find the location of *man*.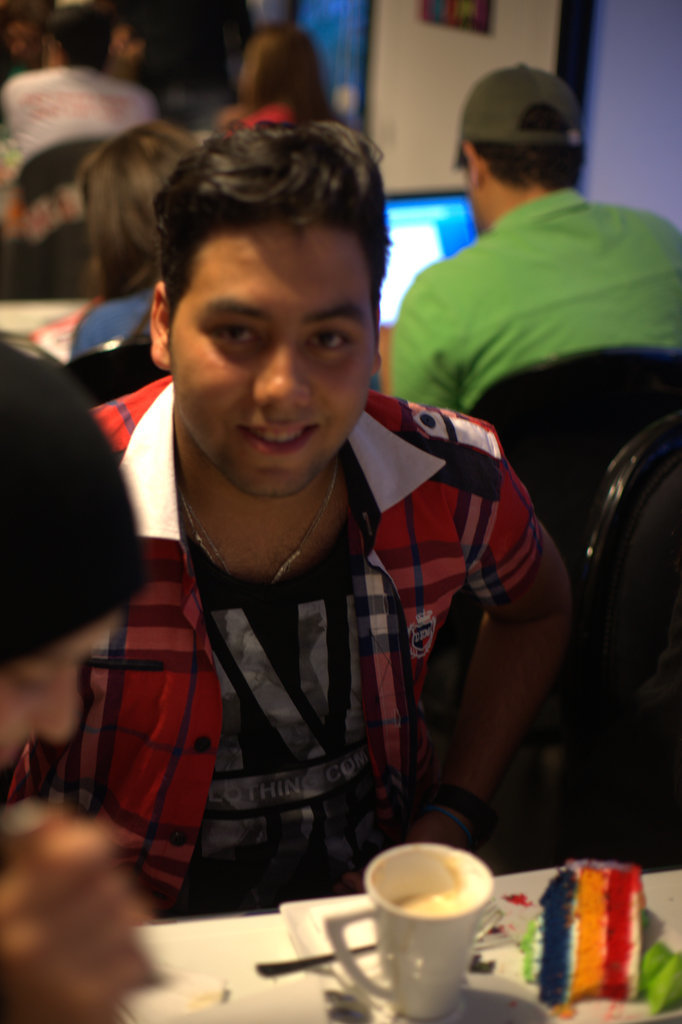
Location: Rect(0, 324, 157, 1023).
